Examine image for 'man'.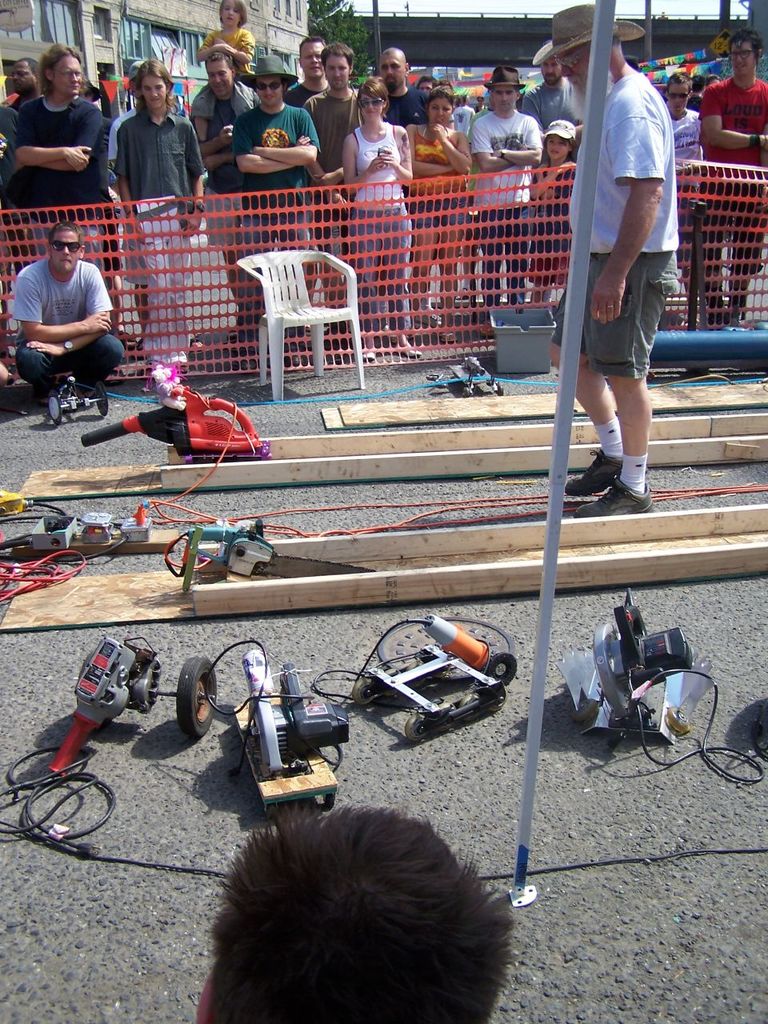
Examination result: Rect(238, 53, 326, 245).
